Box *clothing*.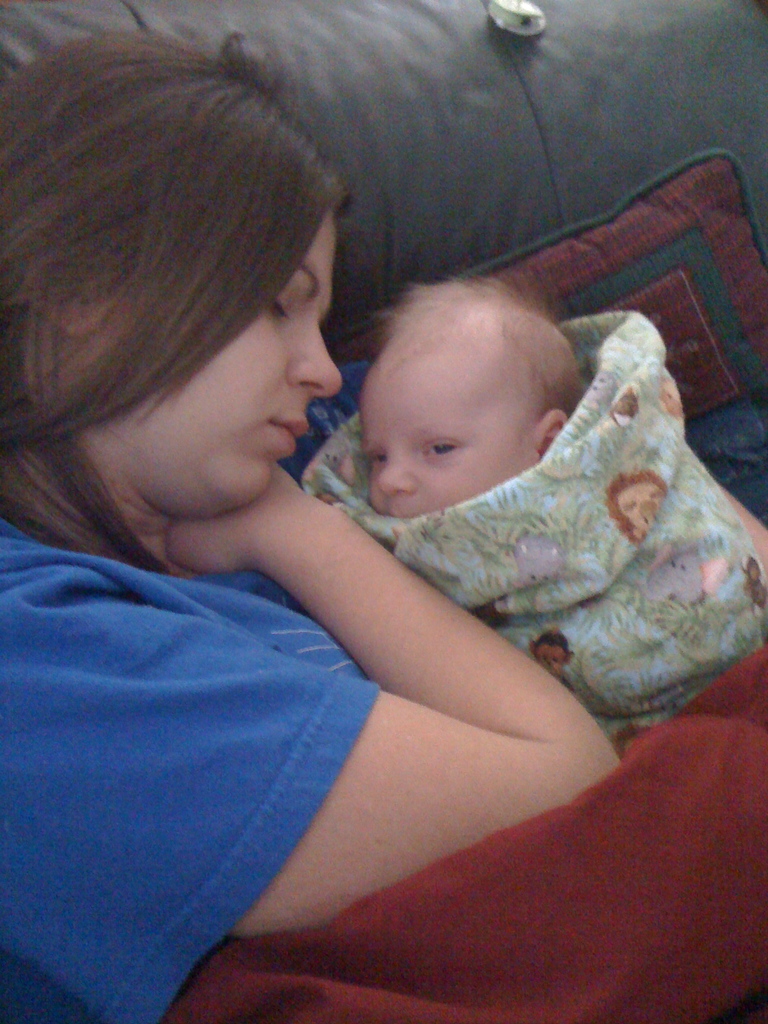
<box>26,477,468,984</box>.
